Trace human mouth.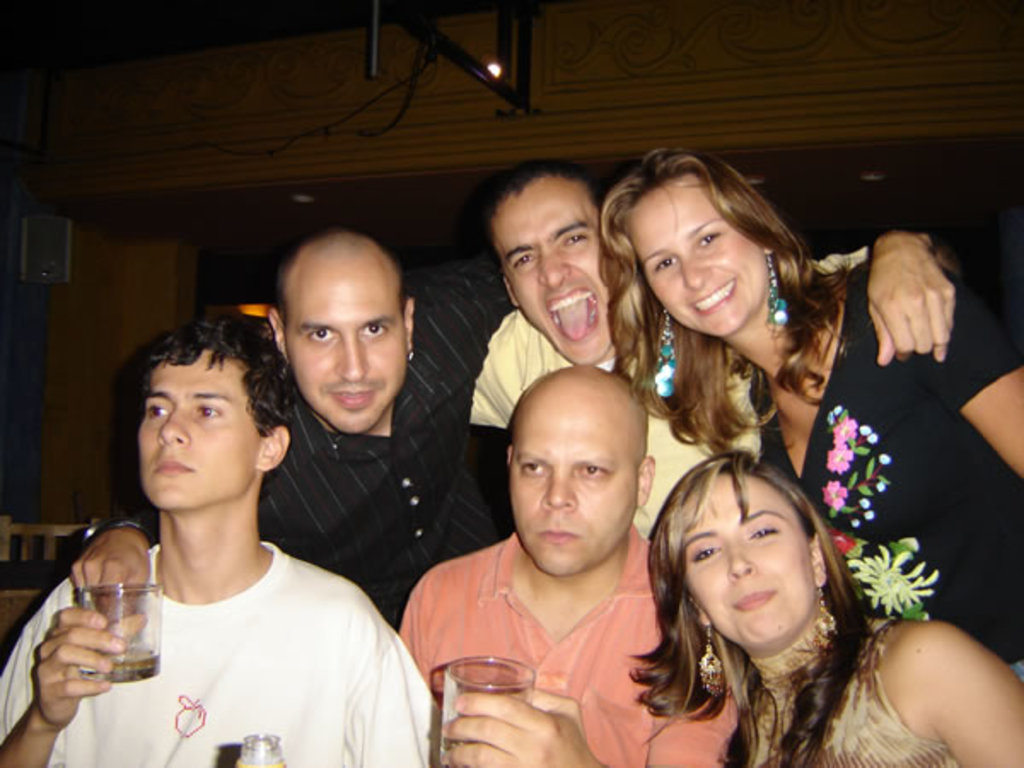
Traced to (x1=686, y1=280, x2=732, y2=316).
